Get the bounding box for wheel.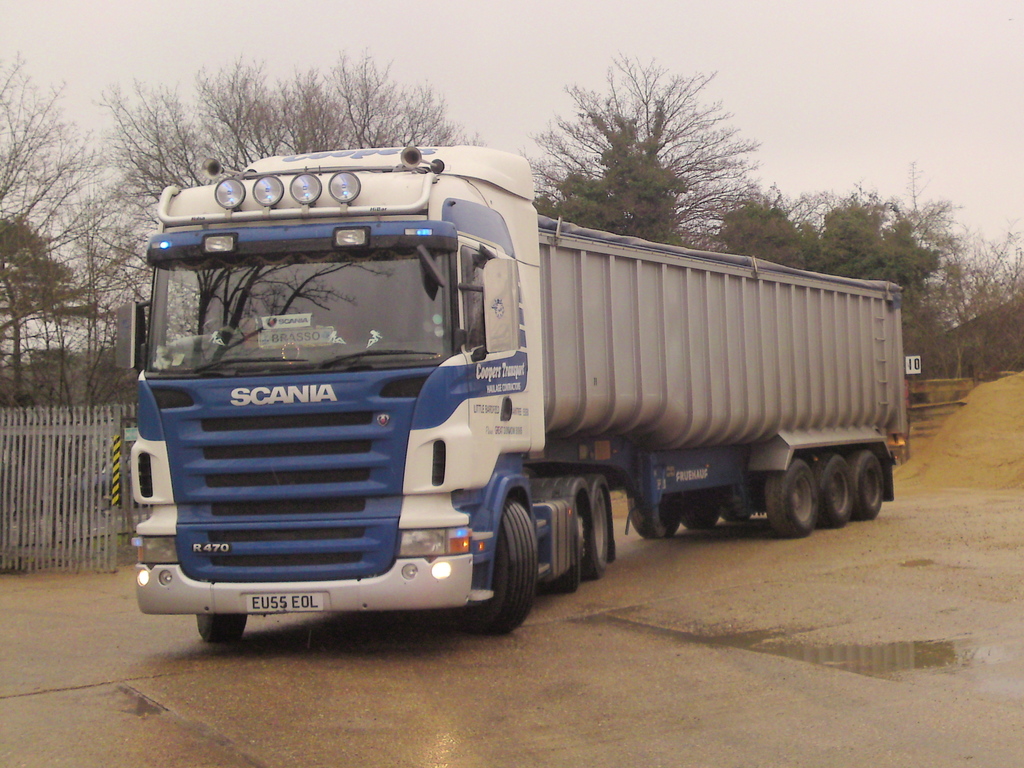
<box>476,488,543,630</box>.
